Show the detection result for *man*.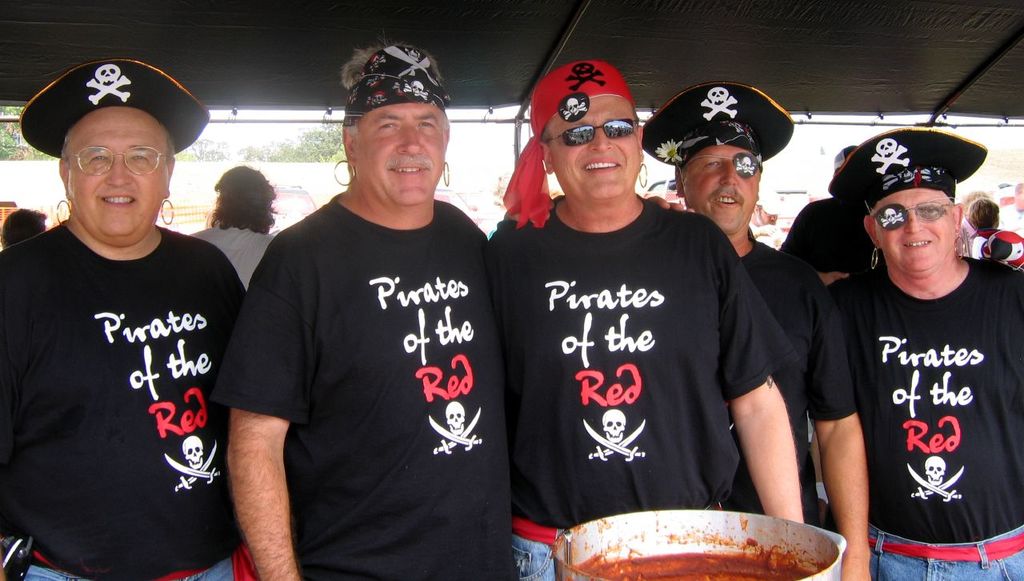
left=494, top=50, right=798, bottom=580.
